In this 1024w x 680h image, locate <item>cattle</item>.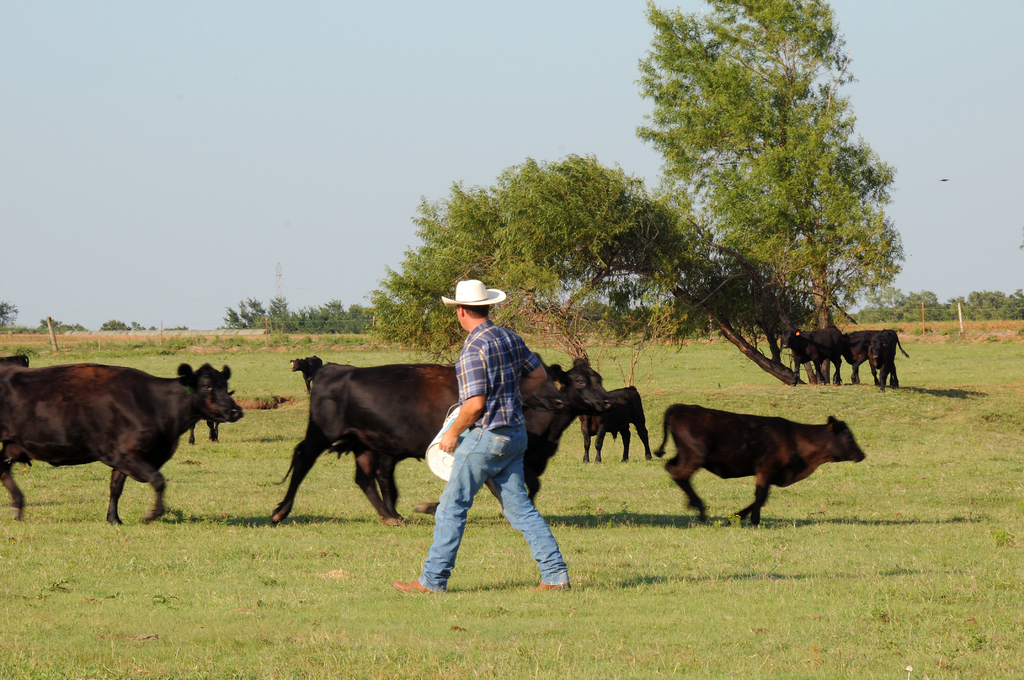
Bounding box: [871, 329, 909, 388].
